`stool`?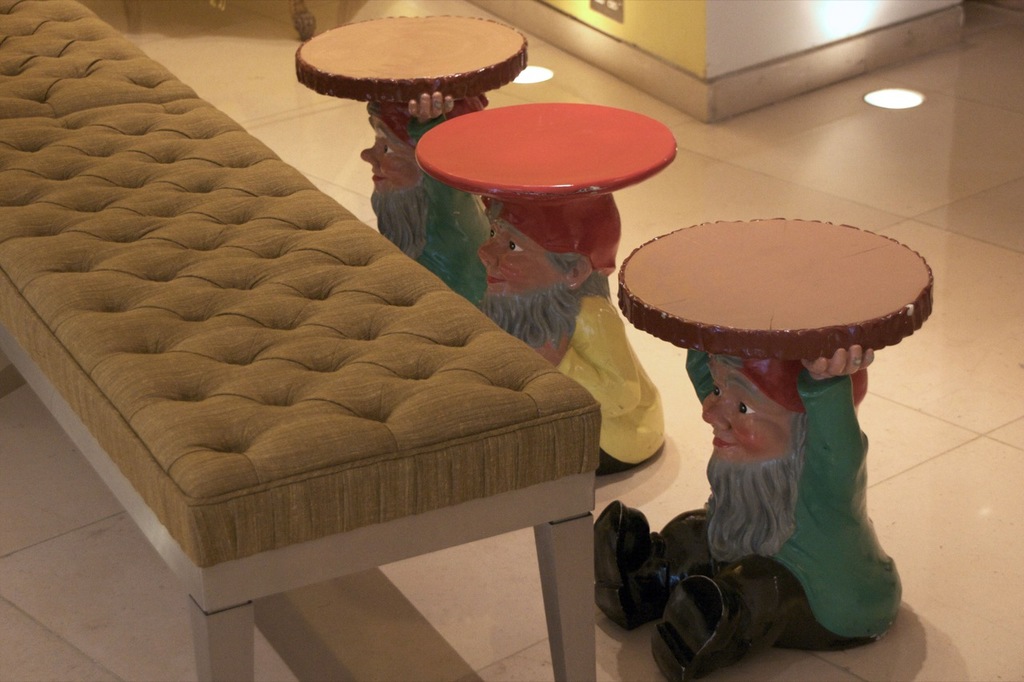
left=418, top=98, right=682, bottom=472
